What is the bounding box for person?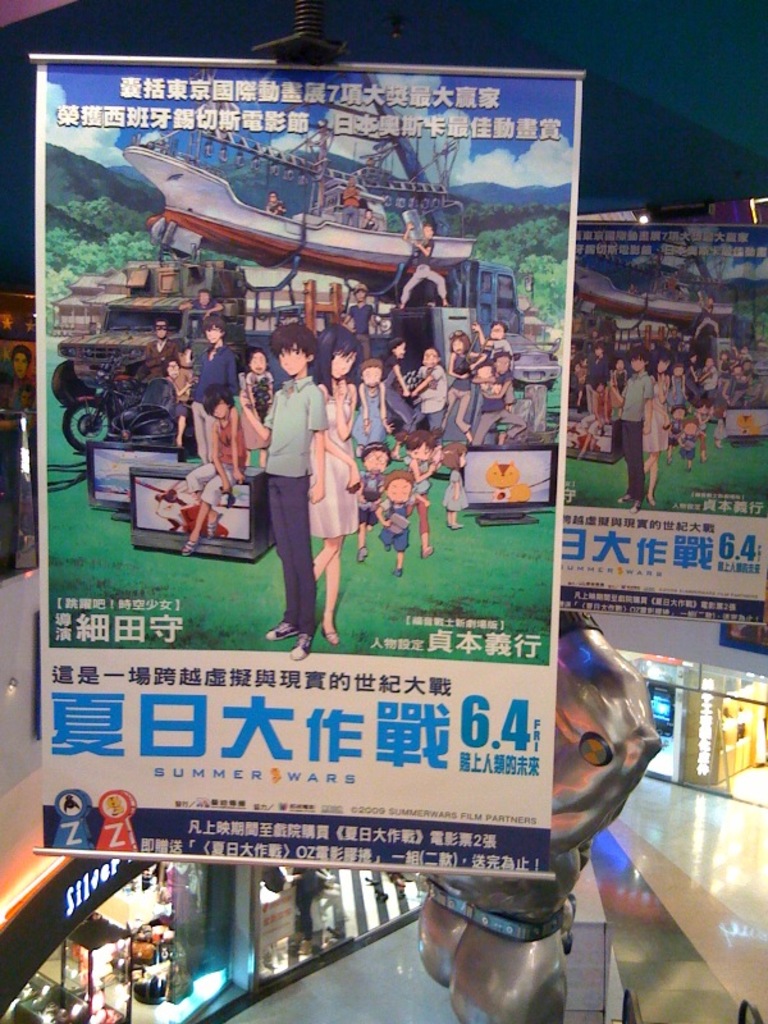
<box>0,376,32,547</box>.
